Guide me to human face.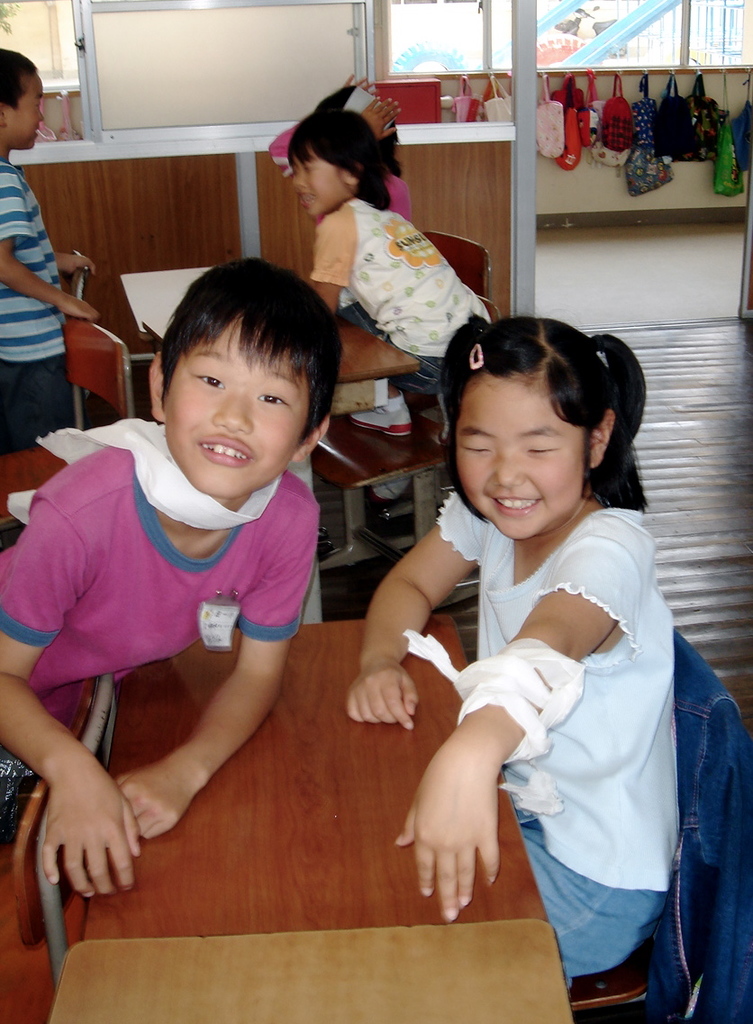
Guidance: 291/150/342/222.
